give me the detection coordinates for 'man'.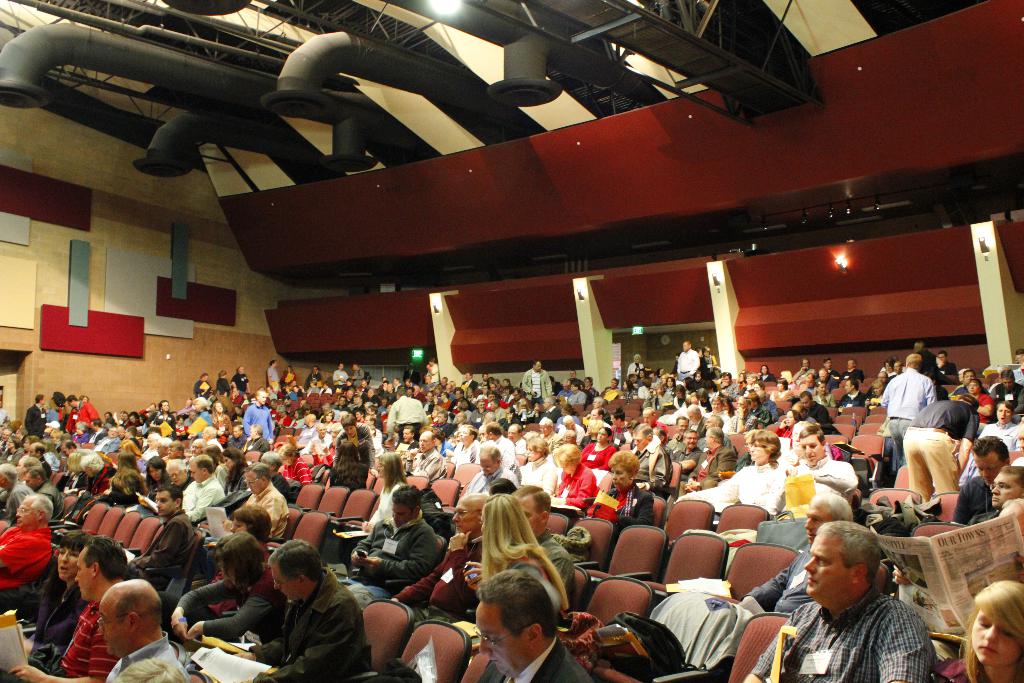
[left=743, top=523, right=935, bottom=682].
